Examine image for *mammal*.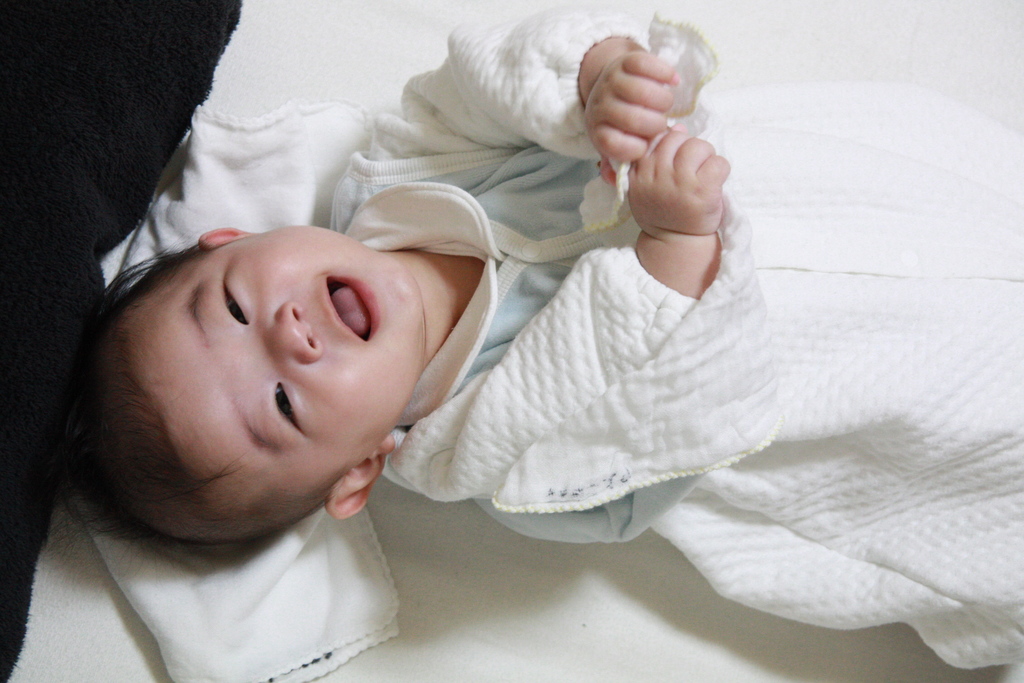
Examination result: <bbox>63, 1, 1022, 682</bbox>.
